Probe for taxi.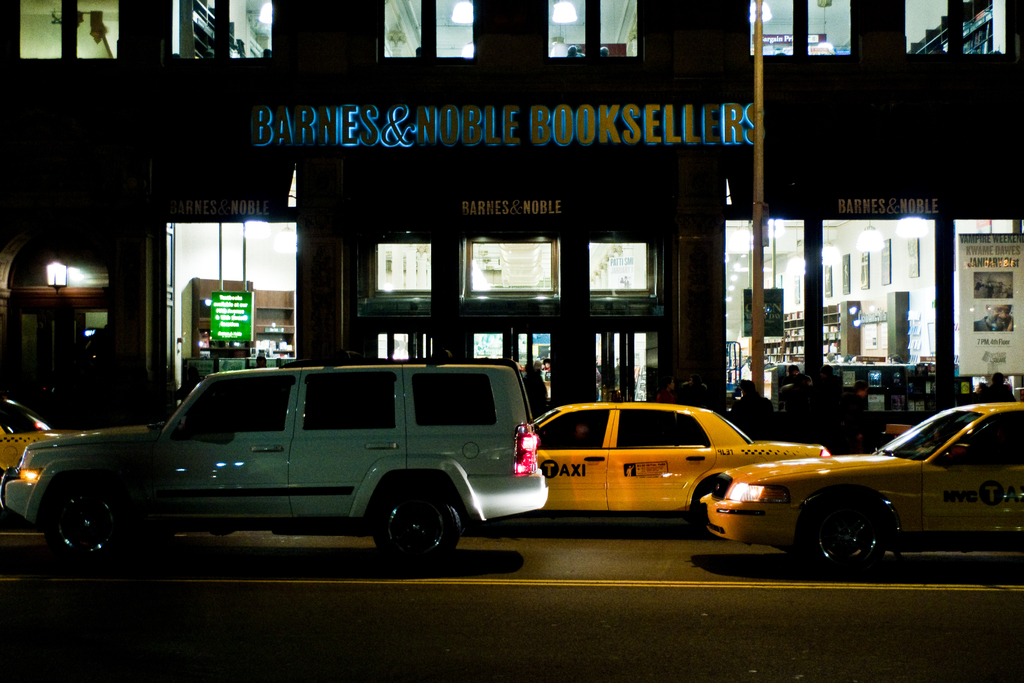
Probe result: select_region(529, 387, 834, 513).
